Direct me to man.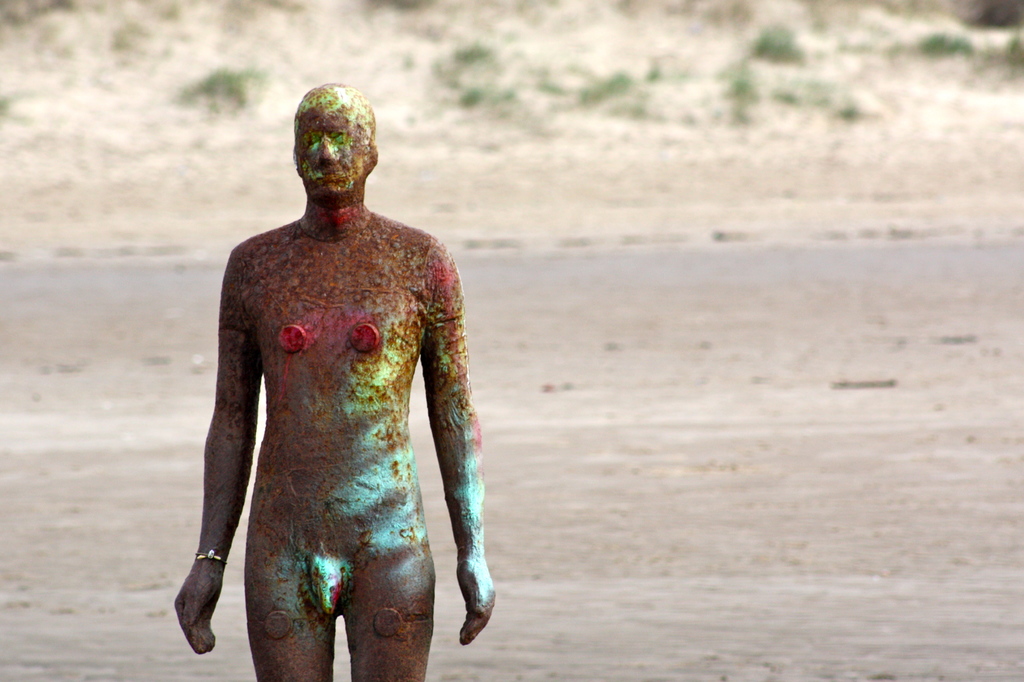
Direction: box=[169, 75, 492, 681].
